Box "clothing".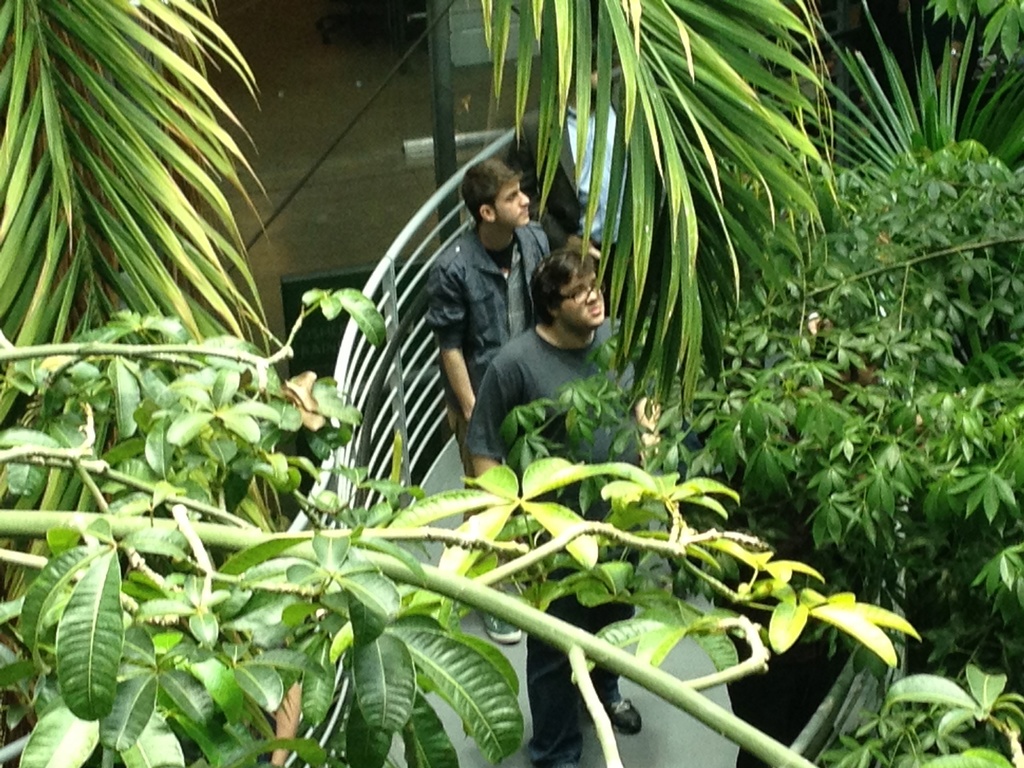
rect(525, 502, 633, 767).
